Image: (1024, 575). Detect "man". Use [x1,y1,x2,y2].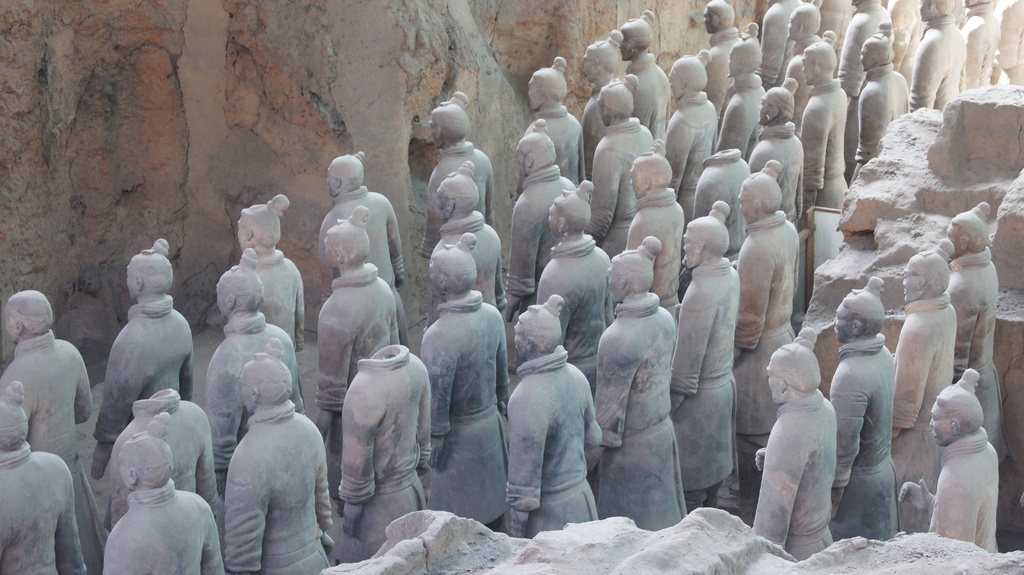
[321,214,411,416].
